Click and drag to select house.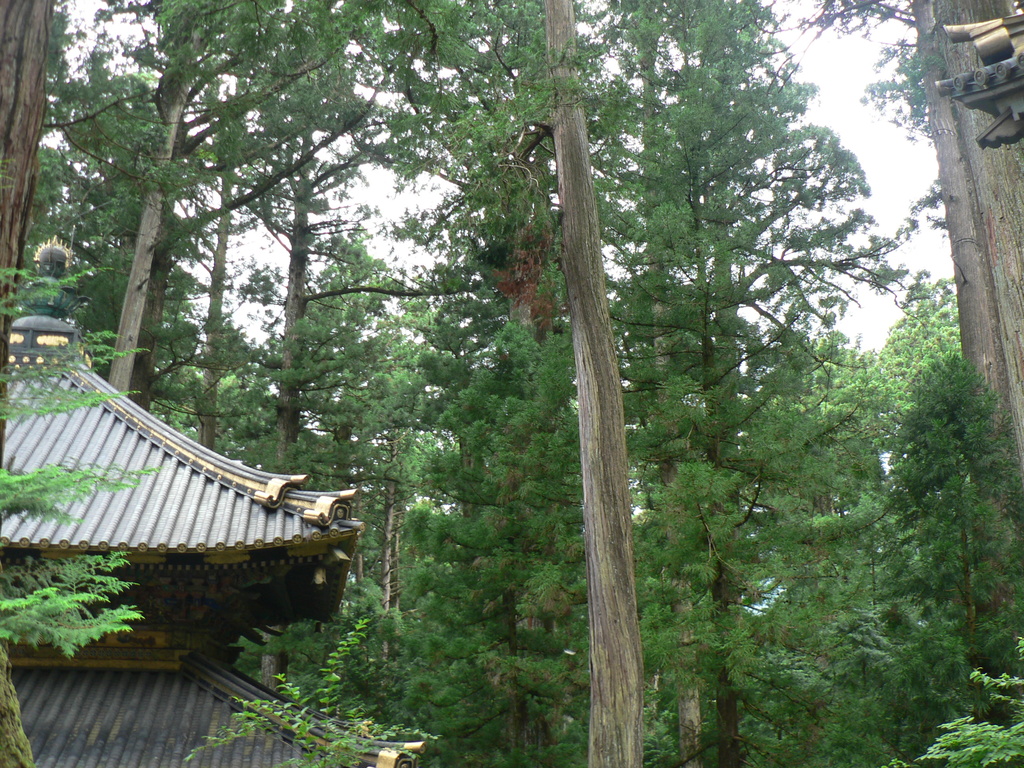
Selection: (0, 607, 421, 767).
